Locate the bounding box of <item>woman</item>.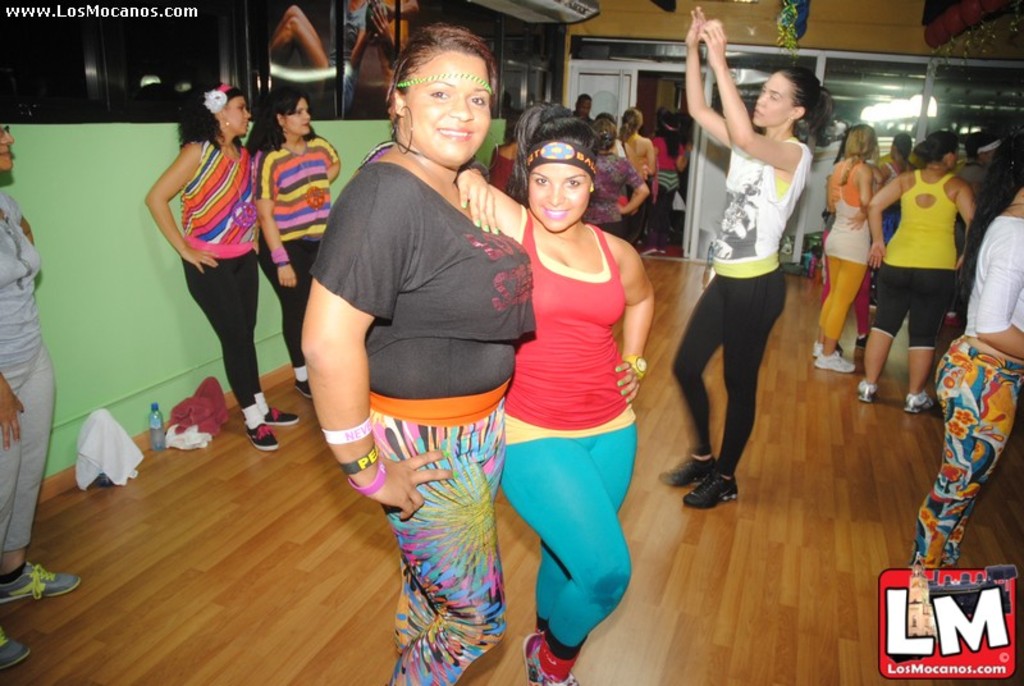
Bounding box: Rect(822, 122, 882, 374).
